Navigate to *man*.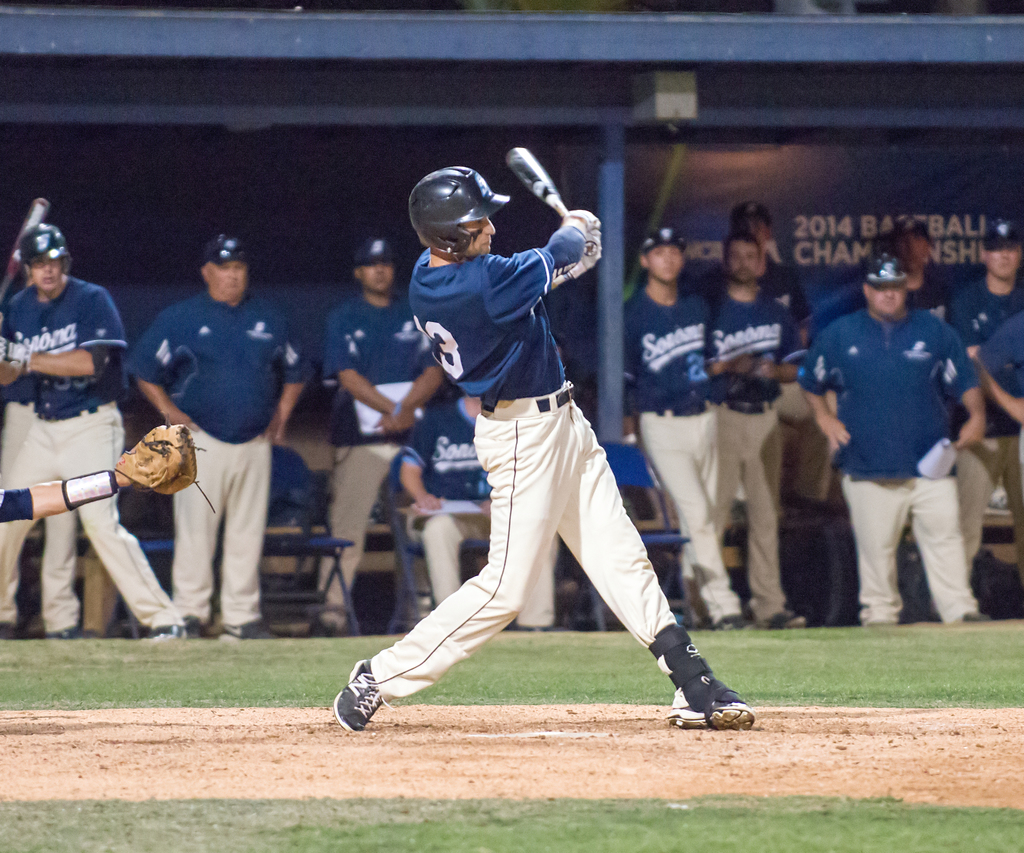
Navigation target: {"x1": 0, "y1": 218, "x2": 197, "y2": 654}.
